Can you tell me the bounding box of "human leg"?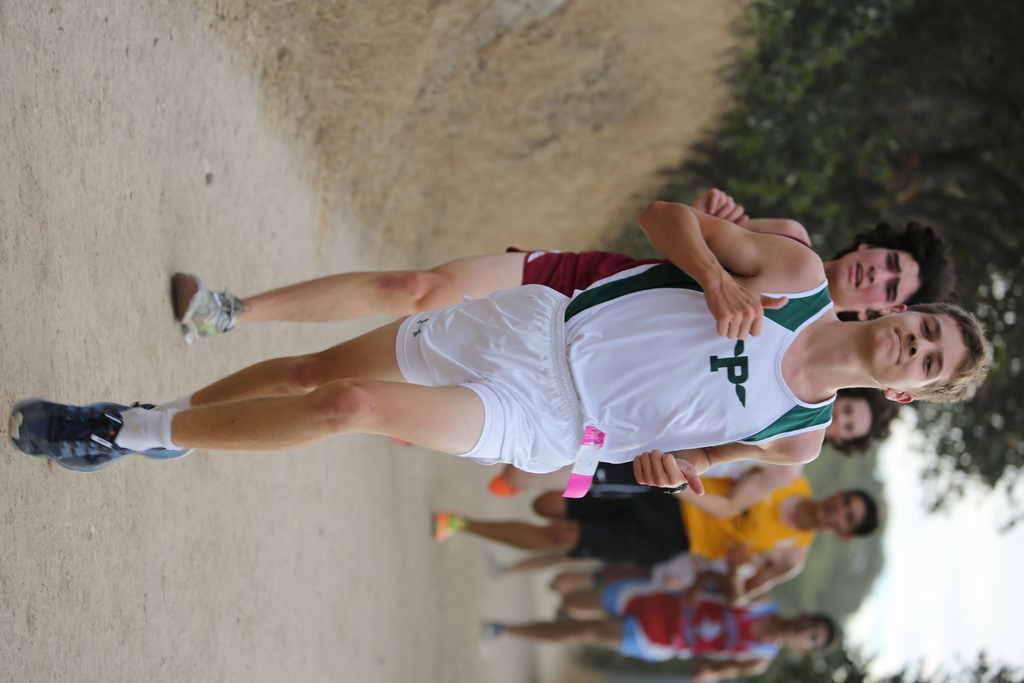
region(436, 526, 668, 563).
